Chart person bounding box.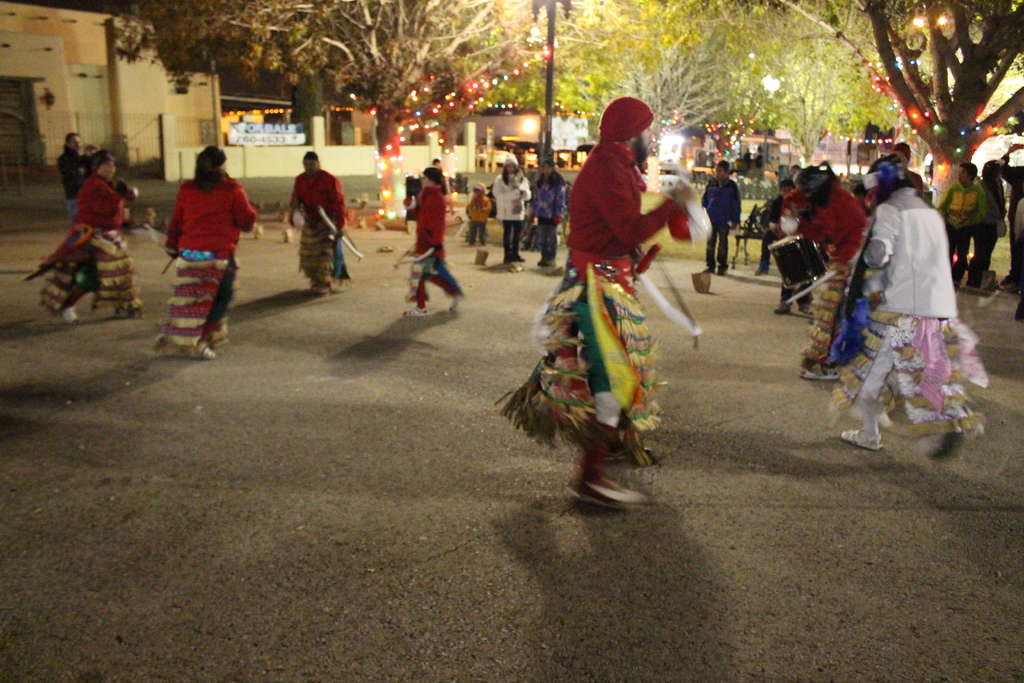
Charted: bbox=(493, 149, 530, 262).
